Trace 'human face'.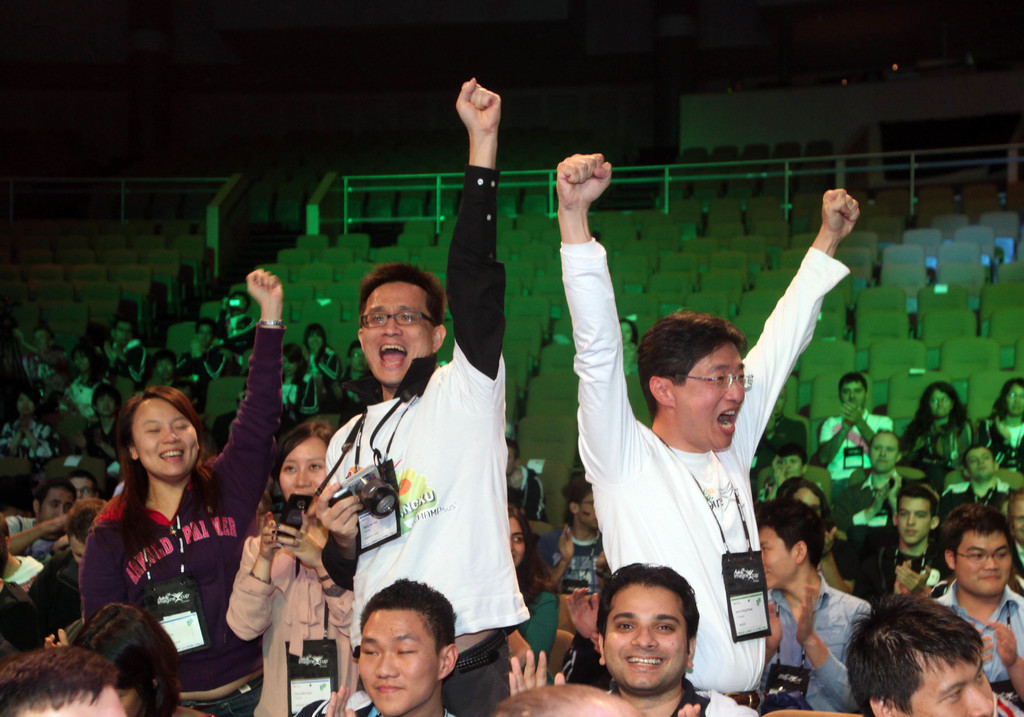
Traced to box=[757, 524, 793, 584].
